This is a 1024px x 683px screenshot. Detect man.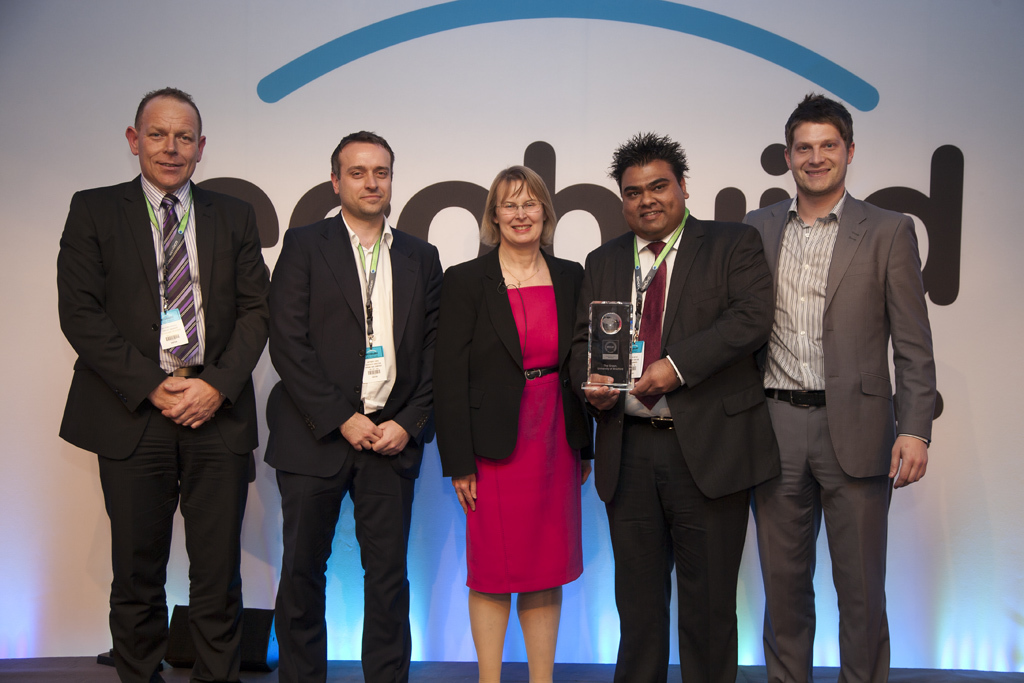
box=[717, 93, 933, 682].
